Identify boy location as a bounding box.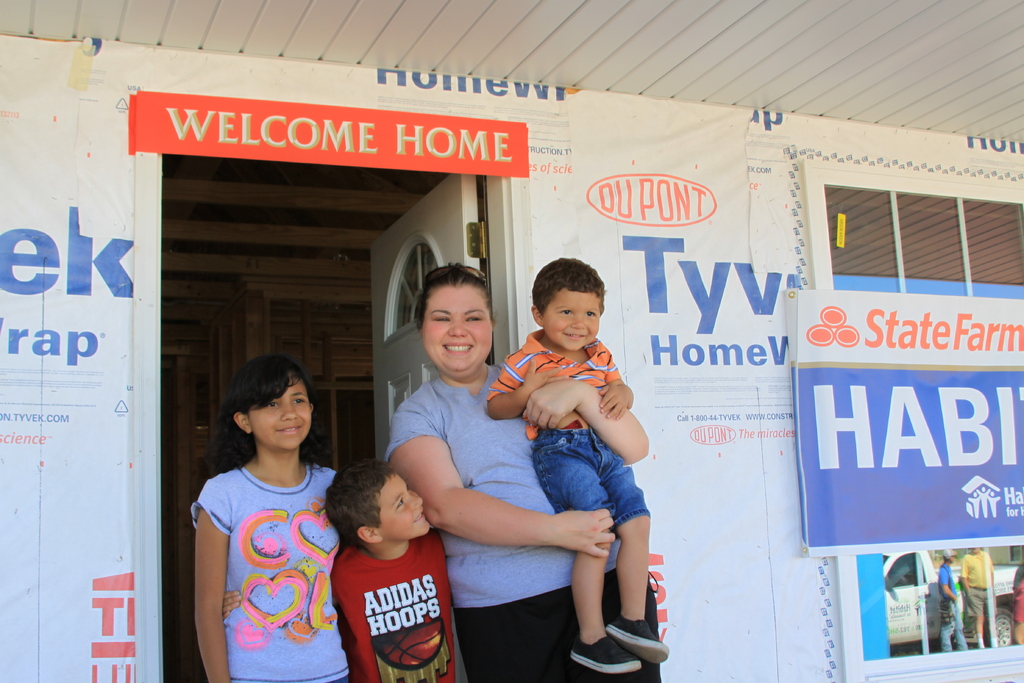
Rect(486, 257, 674, 677).
